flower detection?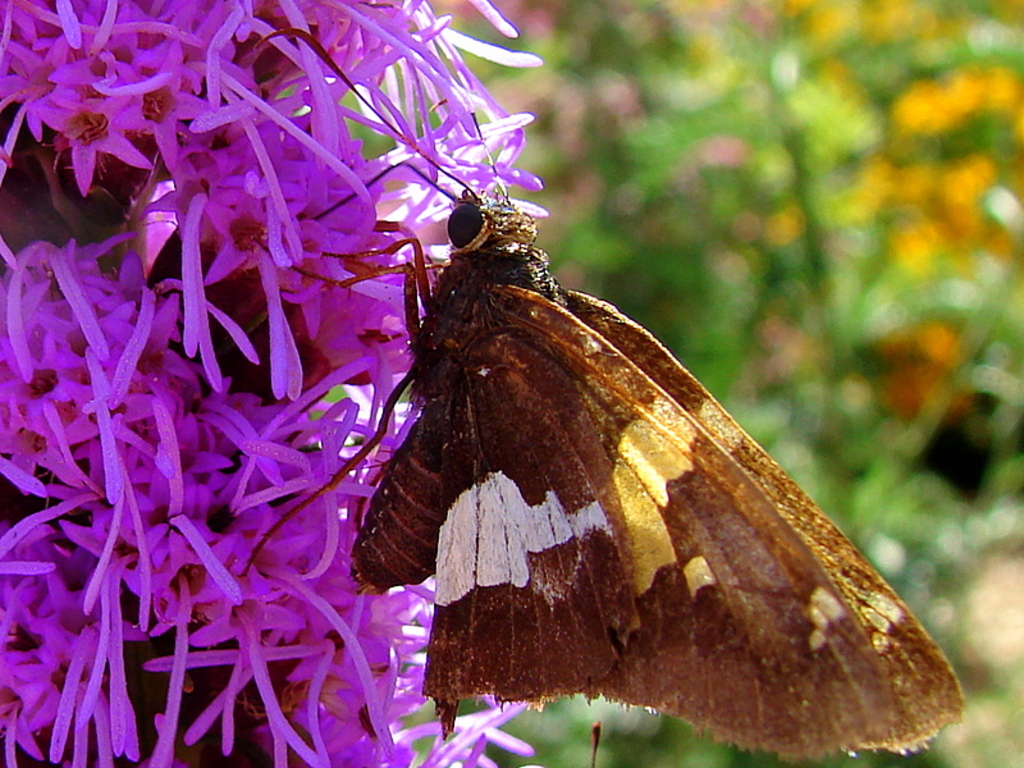
BBox(33, 79, 154, 198)
